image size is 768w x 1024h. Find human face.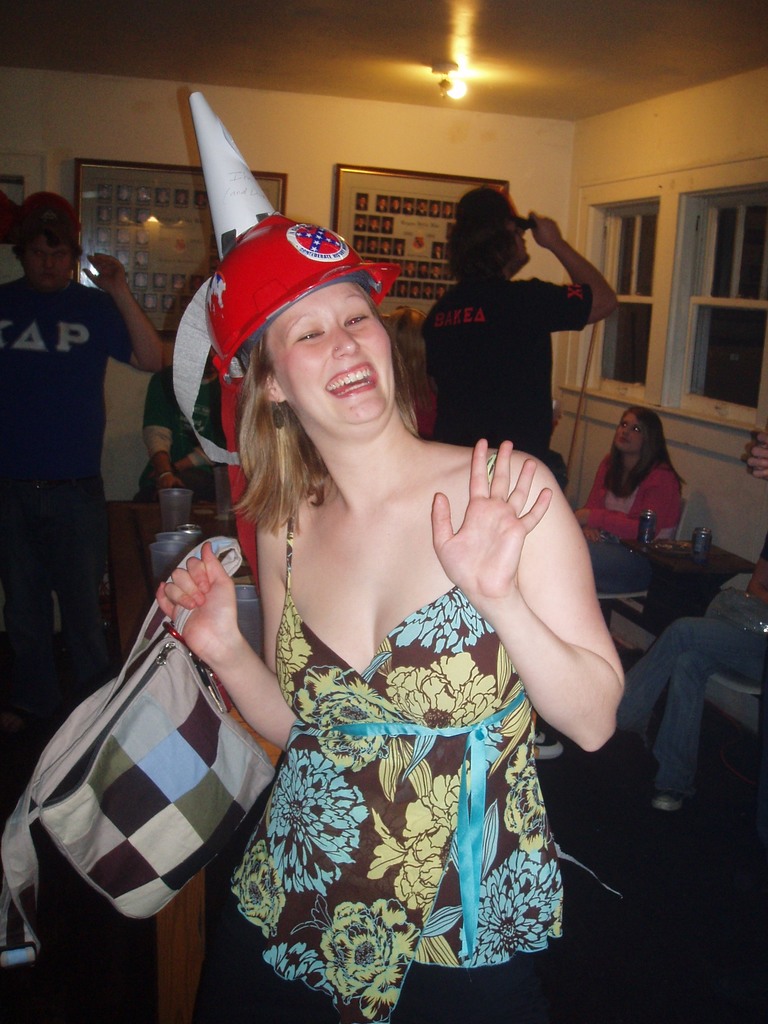
[left=616, top=419, right=646, bottom=452].
